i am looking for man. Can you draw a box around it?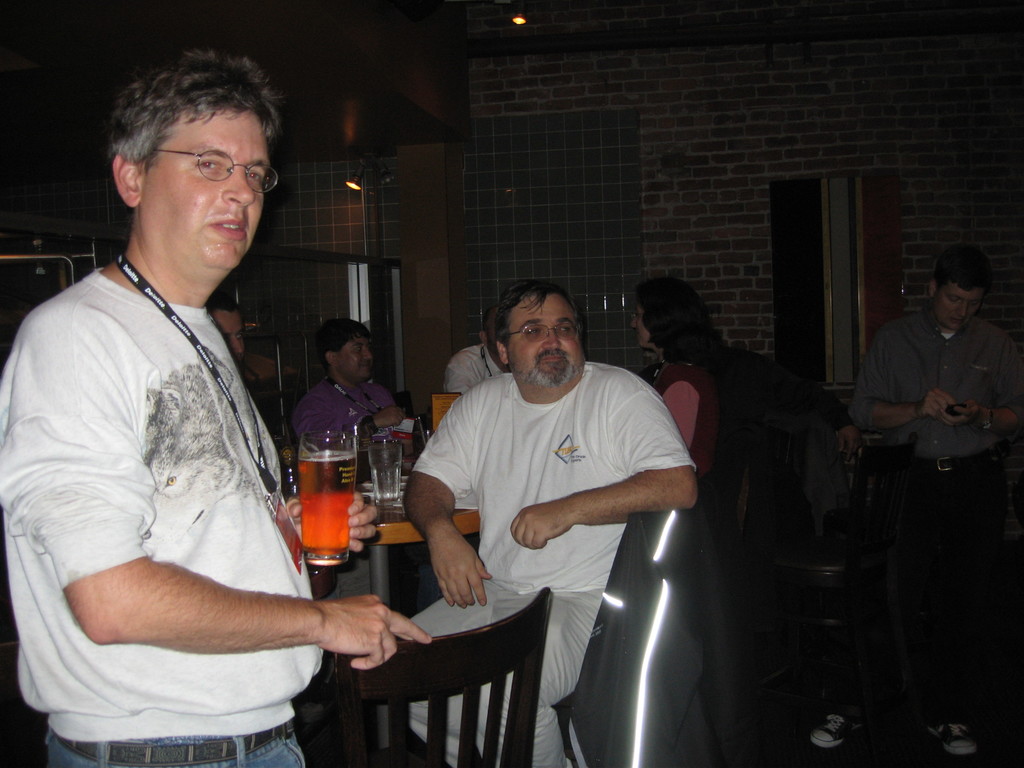
Sure, the bounding box is (left=435, top=305, right=495, bottom=396).
